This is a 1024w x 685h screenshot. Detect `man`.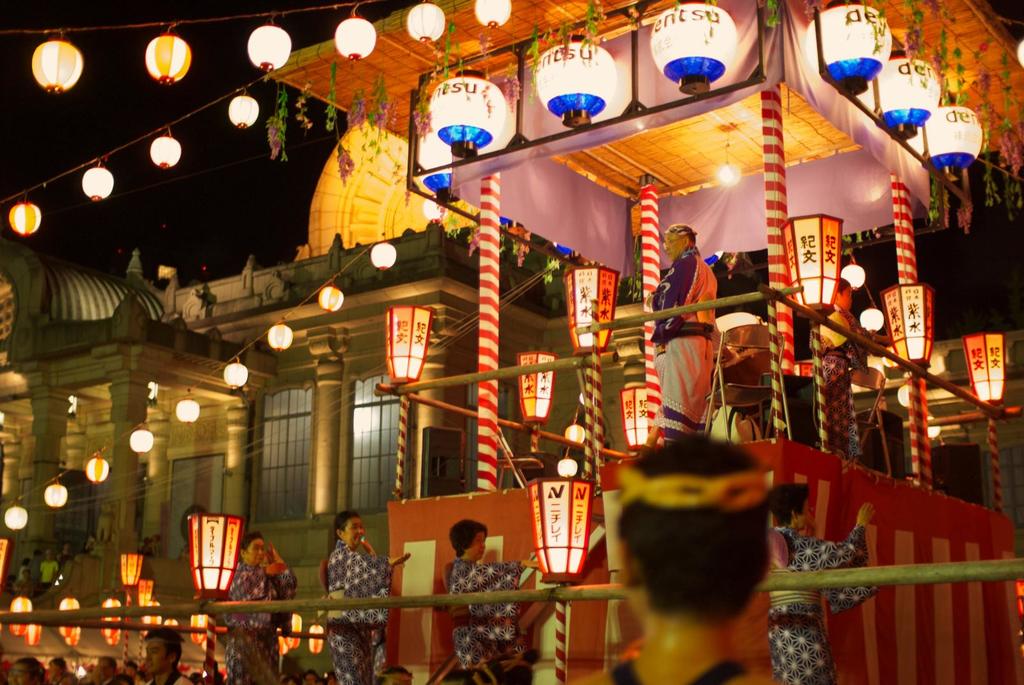
x1=141 y1=627 x2=187 y2=684.
